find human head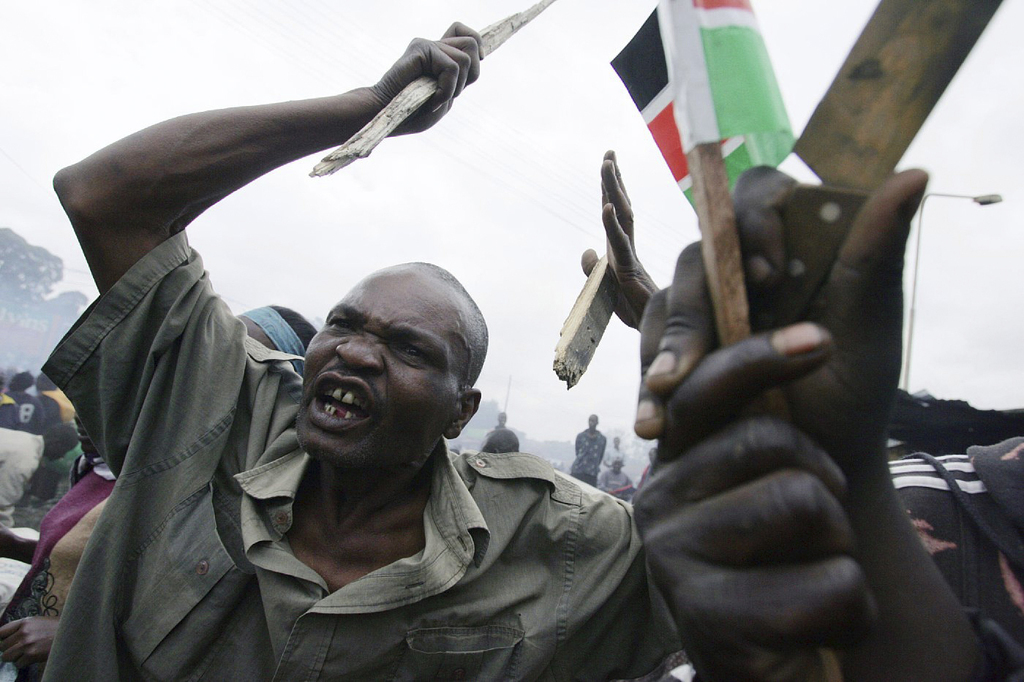
609/434/620/450
